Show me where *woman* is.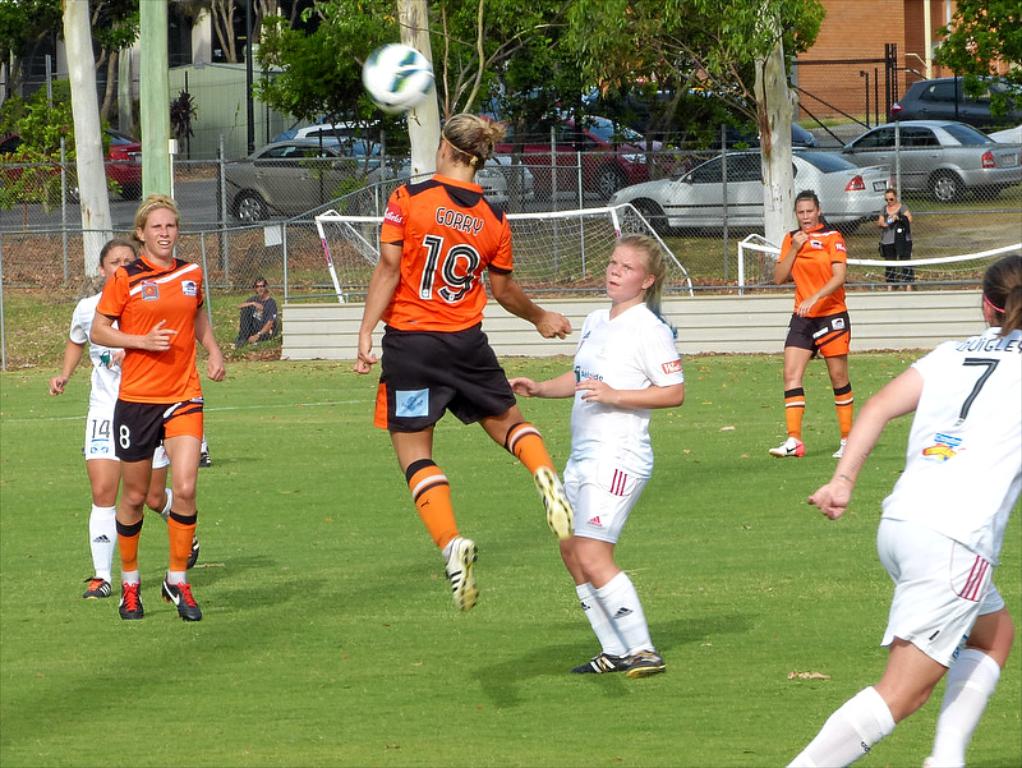
*woman* is at box(46, 231, 206, 598).
